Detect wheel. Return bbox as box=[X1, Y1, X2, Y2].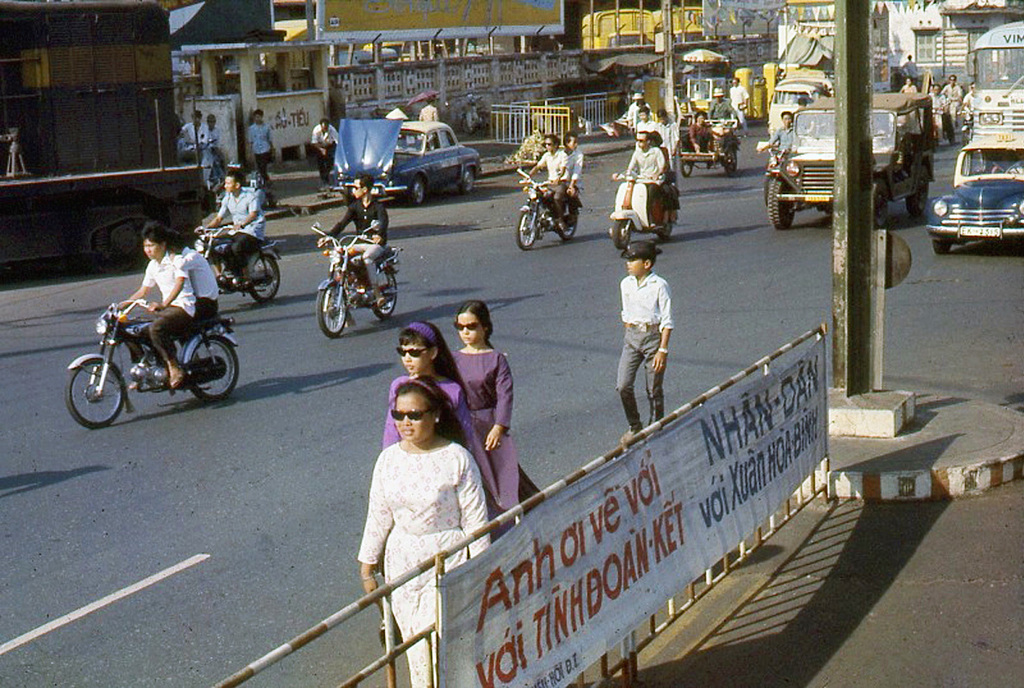
box=[612, 214, 651, 253].
